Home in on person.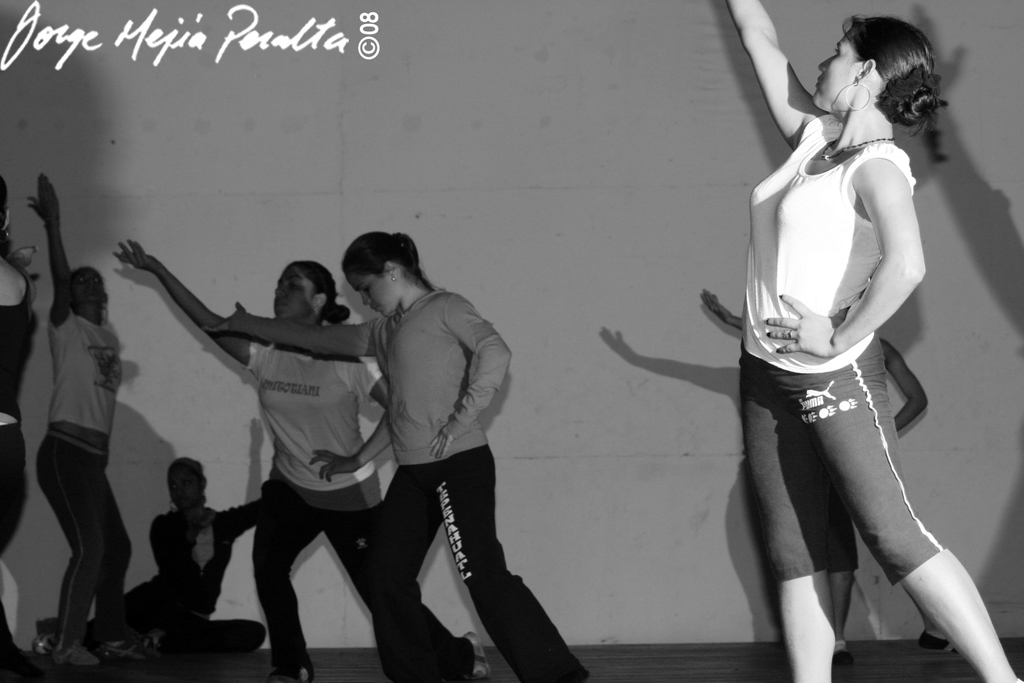
Homed in at box=[719, 0, 1020, 682].
